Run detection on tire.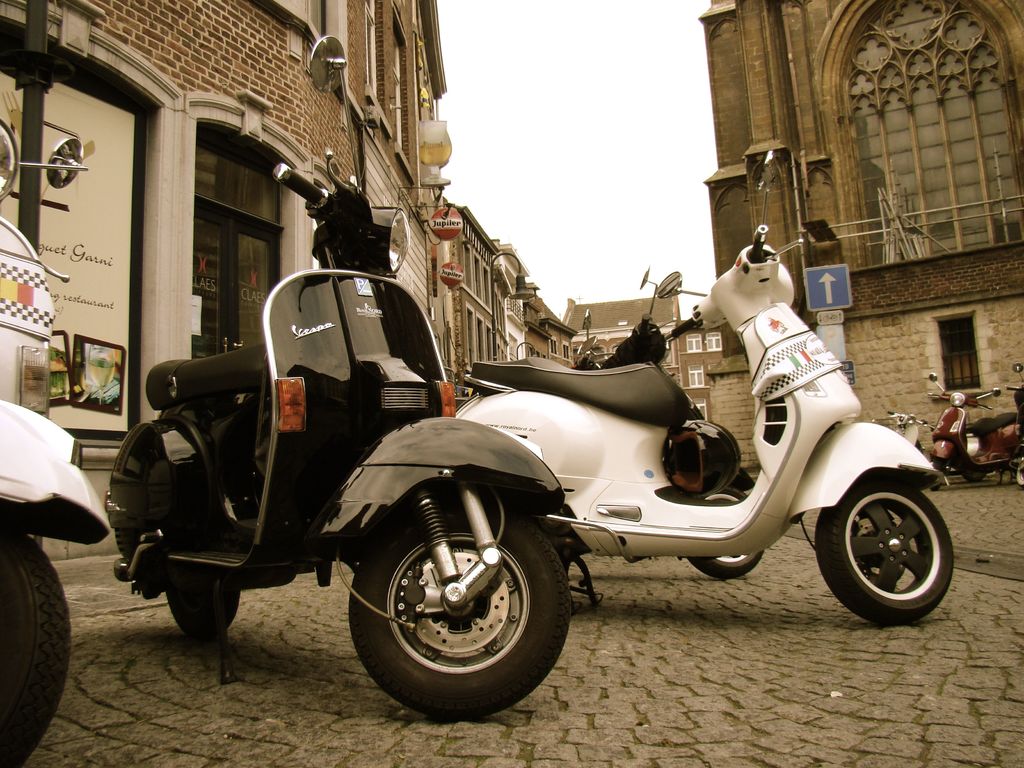
Result: rect(0, 529, 70, 765).
